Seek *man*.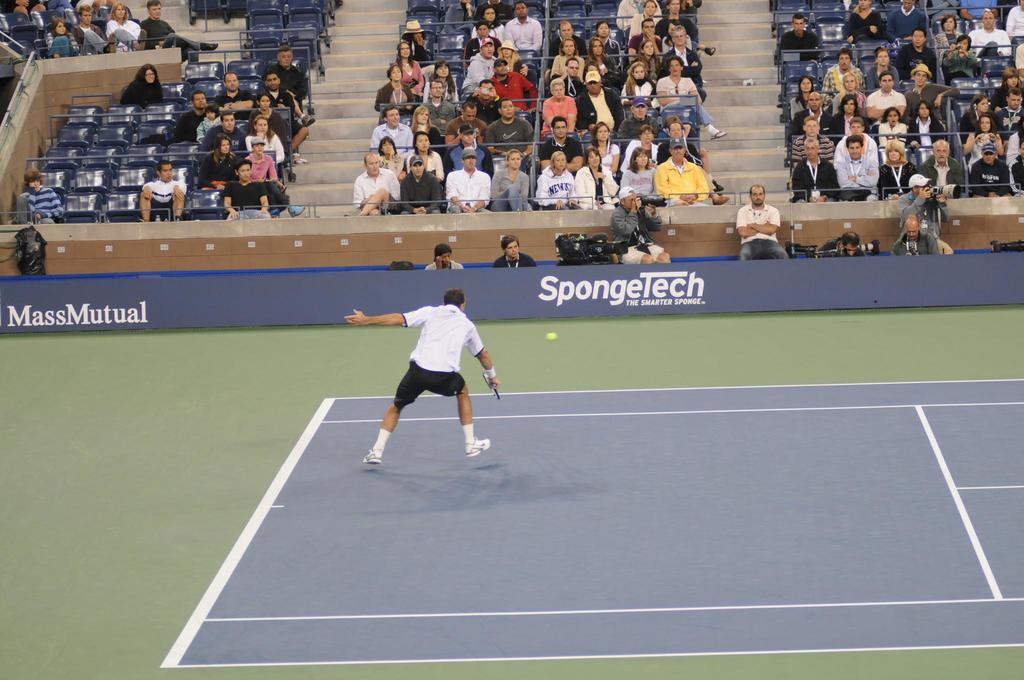
bbox(211, 70, 254, 107).
